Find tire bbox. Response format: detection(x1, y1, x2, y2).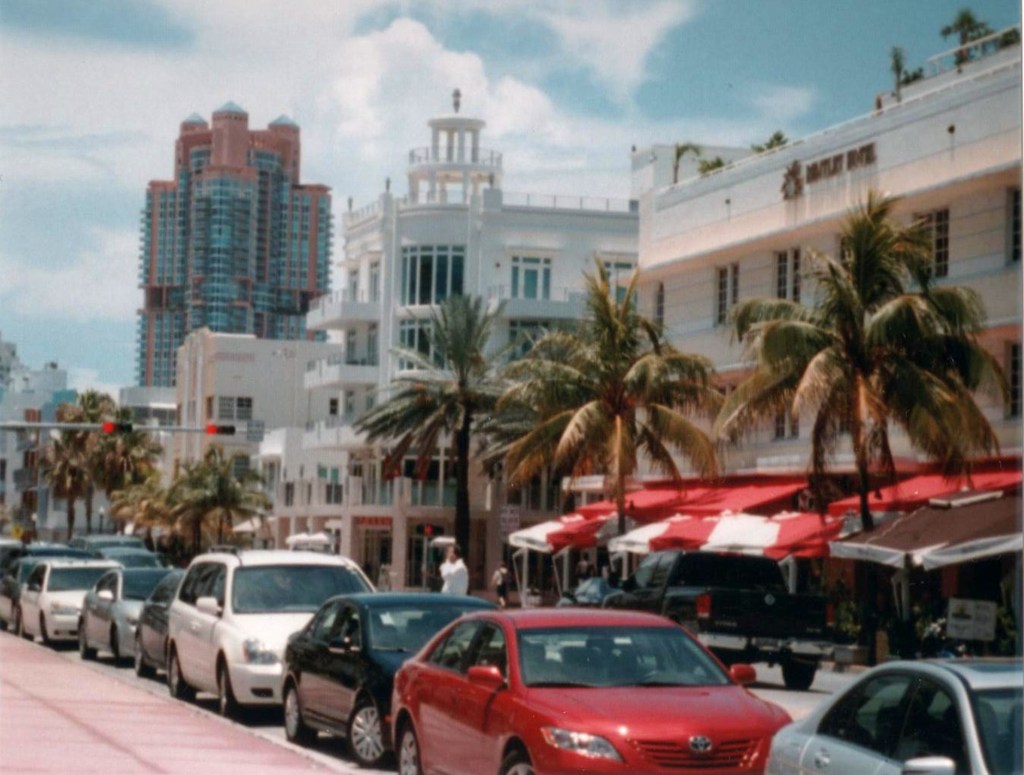
detection(134, 631, 153, 680).
